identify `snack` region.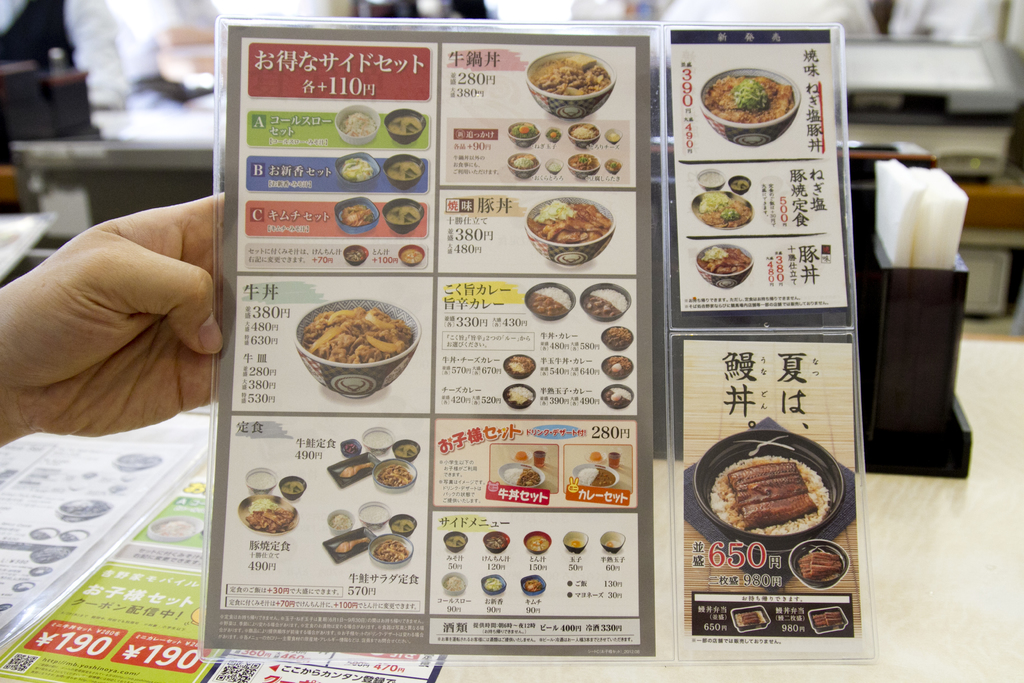
Region: locate(604, 534, 618, 556).
